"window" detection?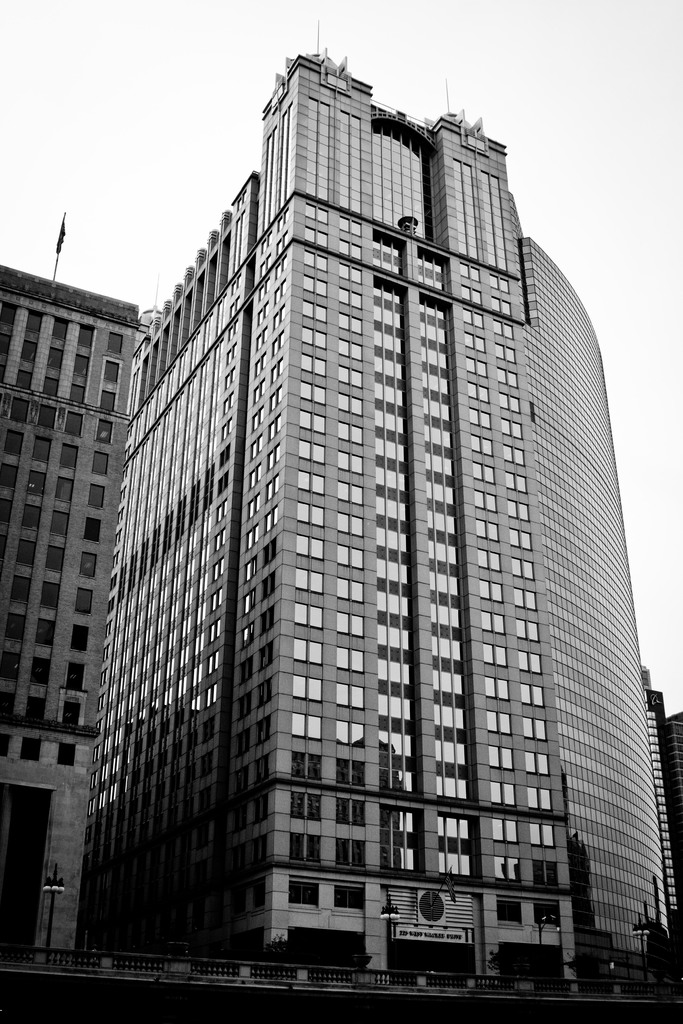
box(94, 454, 108, 475)
